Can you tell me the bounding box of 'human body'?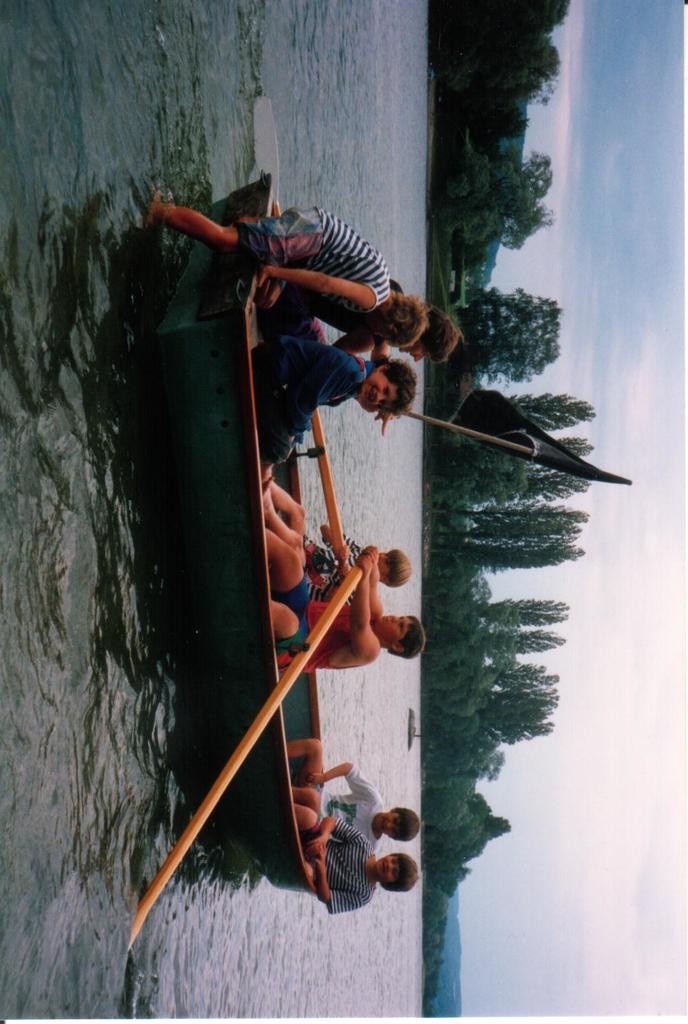
252:337:417:463.
